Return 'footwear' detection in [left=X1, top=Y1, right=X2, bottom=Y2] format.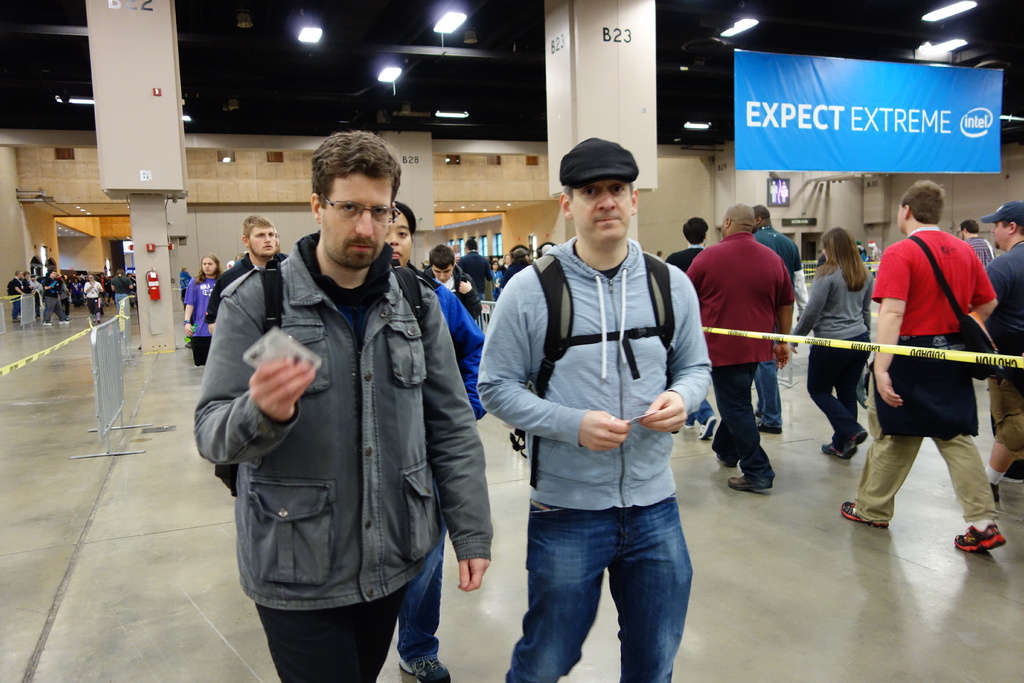
[left=820, top=439, right=849, bottom=458].
